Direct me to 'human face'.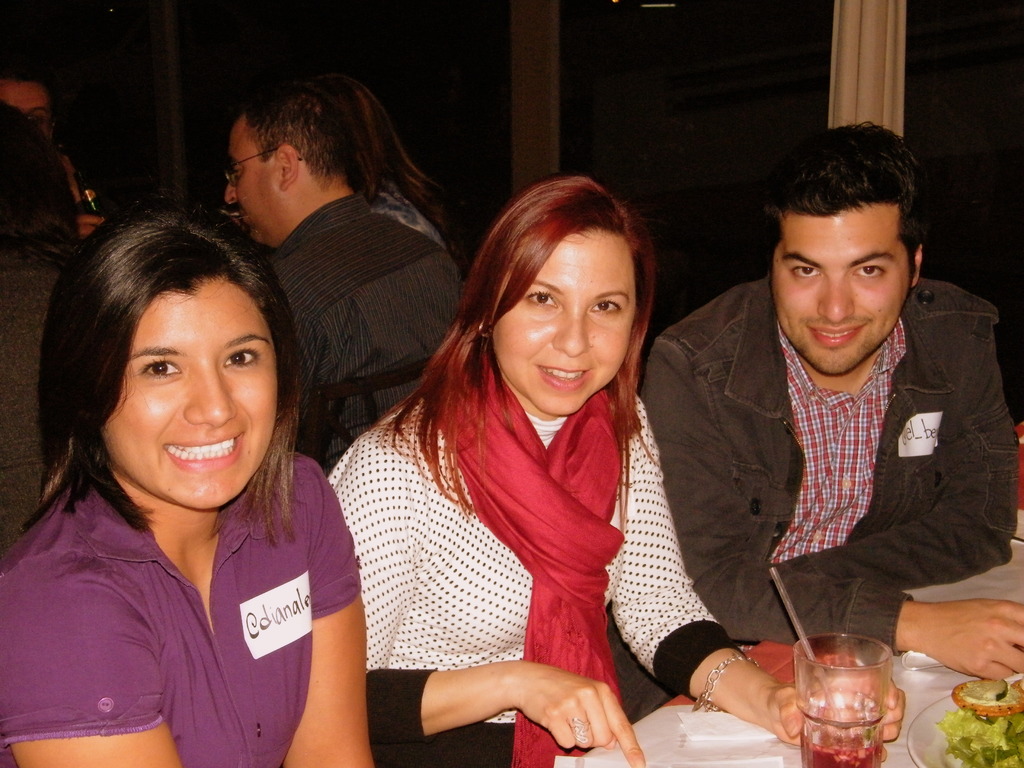
Direction: [101,276,278,514].
